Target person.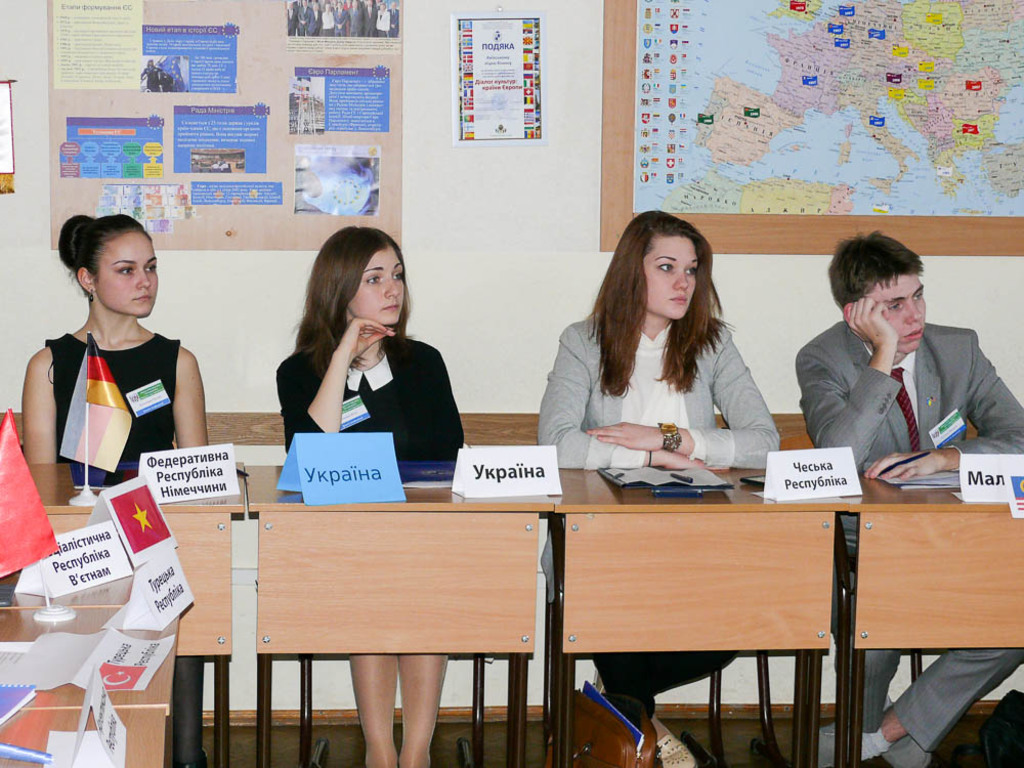
Target region: pyautogui.locateOnScreen(794, 229, 1023, 767).
